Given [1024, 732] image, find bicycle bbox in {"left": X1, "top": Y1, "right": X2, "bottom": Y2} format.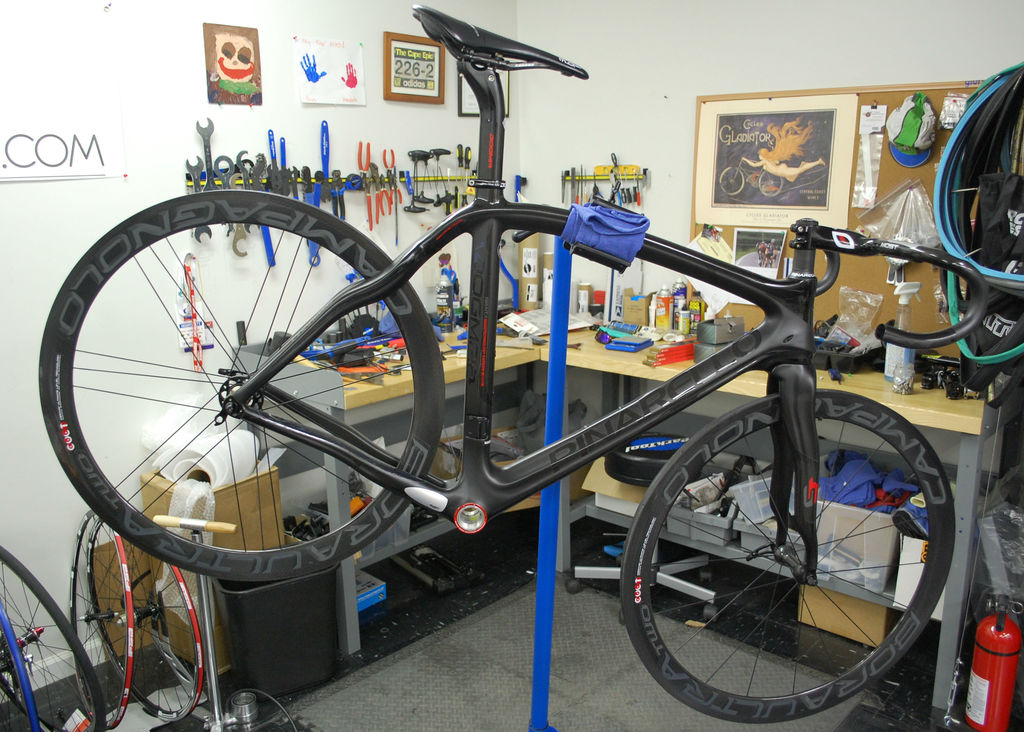
{"left": 720, "top": 157, "right": 782, "bottom": 199}.
